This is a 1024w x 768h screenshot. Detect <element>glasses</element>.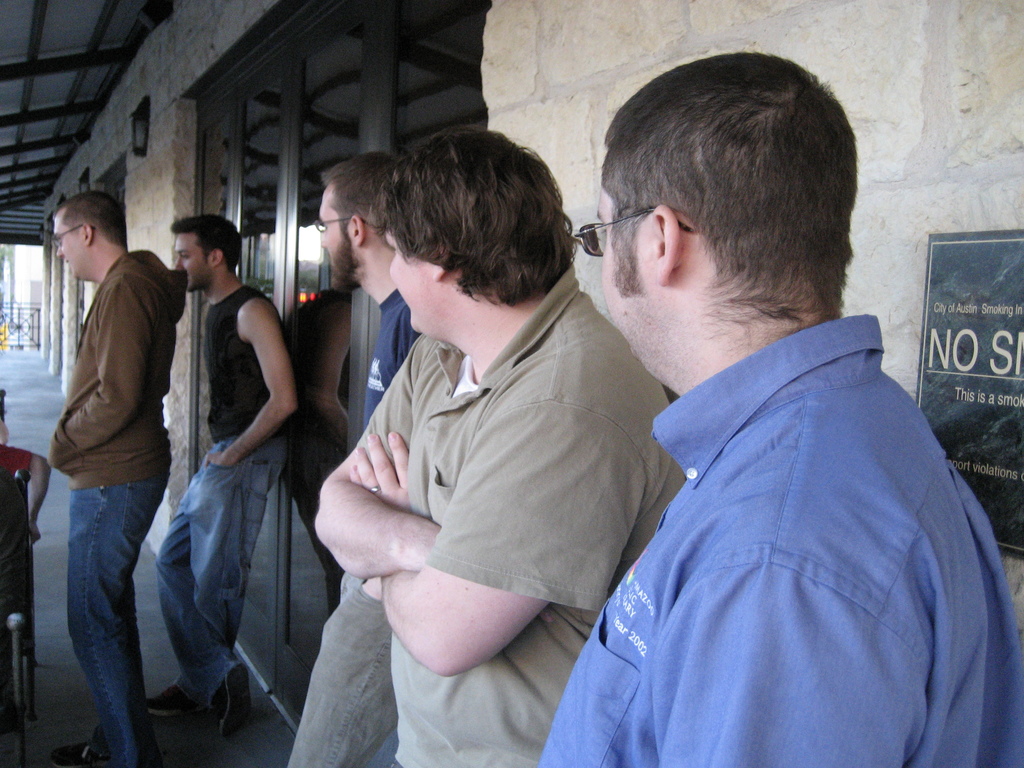
313/221/372/233.
